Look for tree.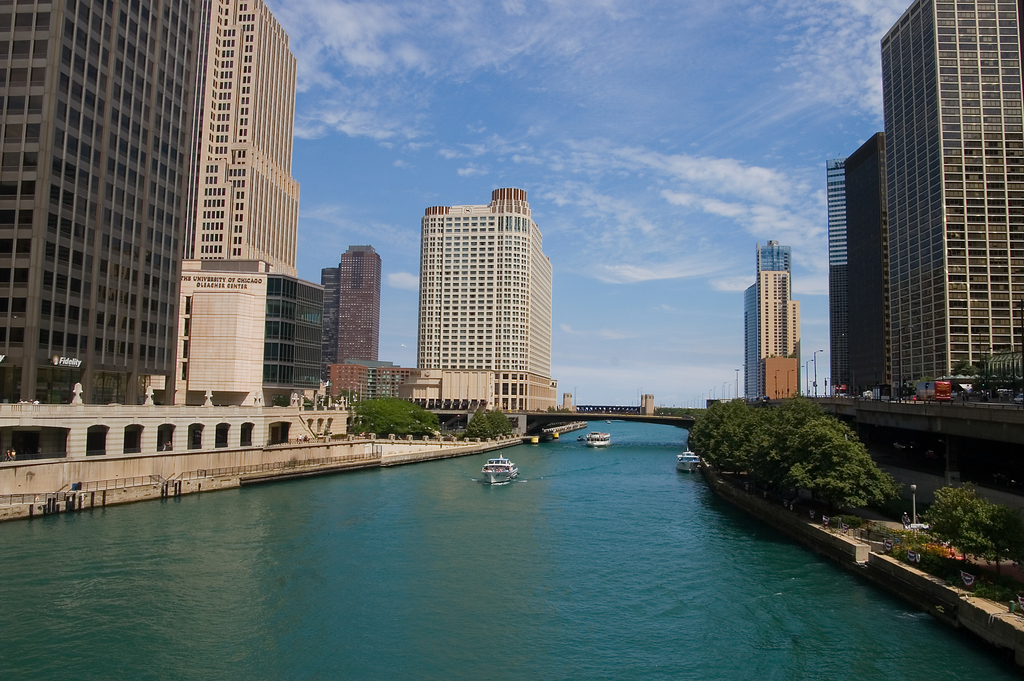
Found: bbox(349, 395, 440, 435).
